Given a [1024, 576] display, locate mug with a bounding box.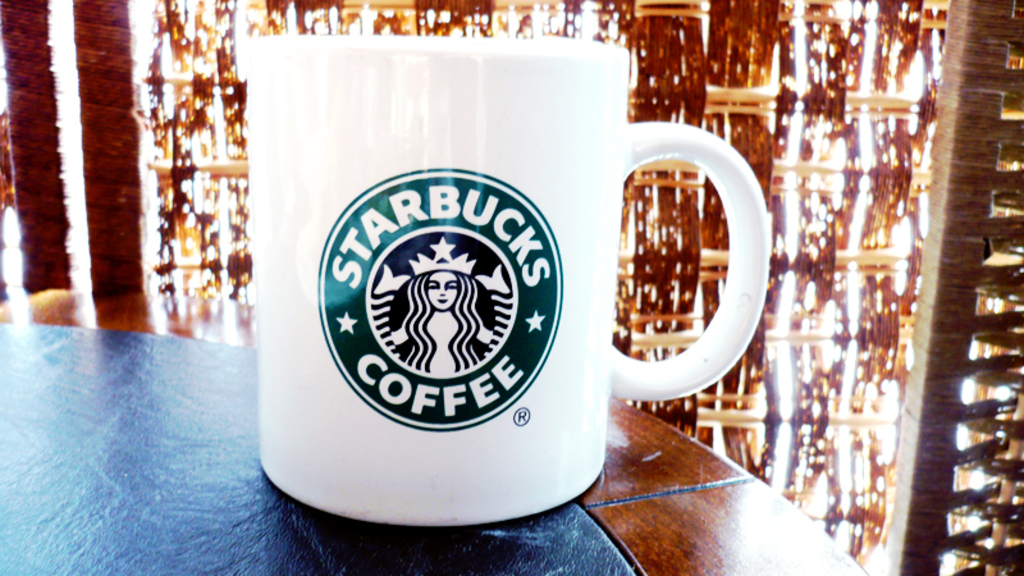
Located: rect(253, 35, 774, 527).
